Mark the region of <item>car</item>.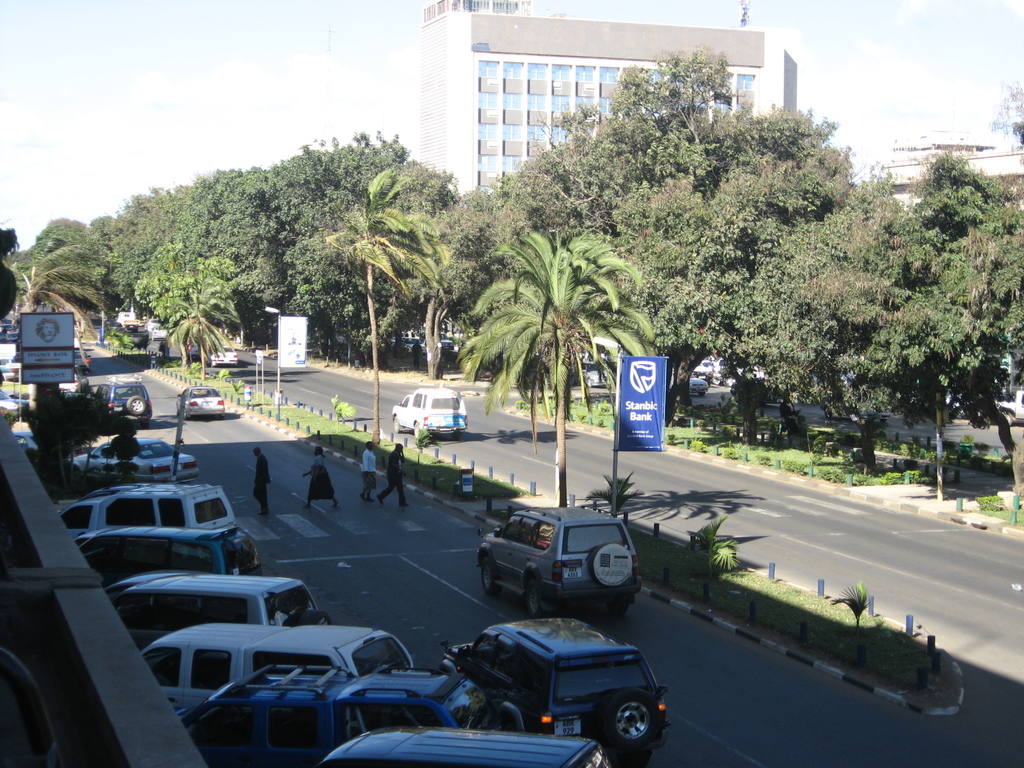
Region: x1=182 y1=664 x2=507 y2=767.
